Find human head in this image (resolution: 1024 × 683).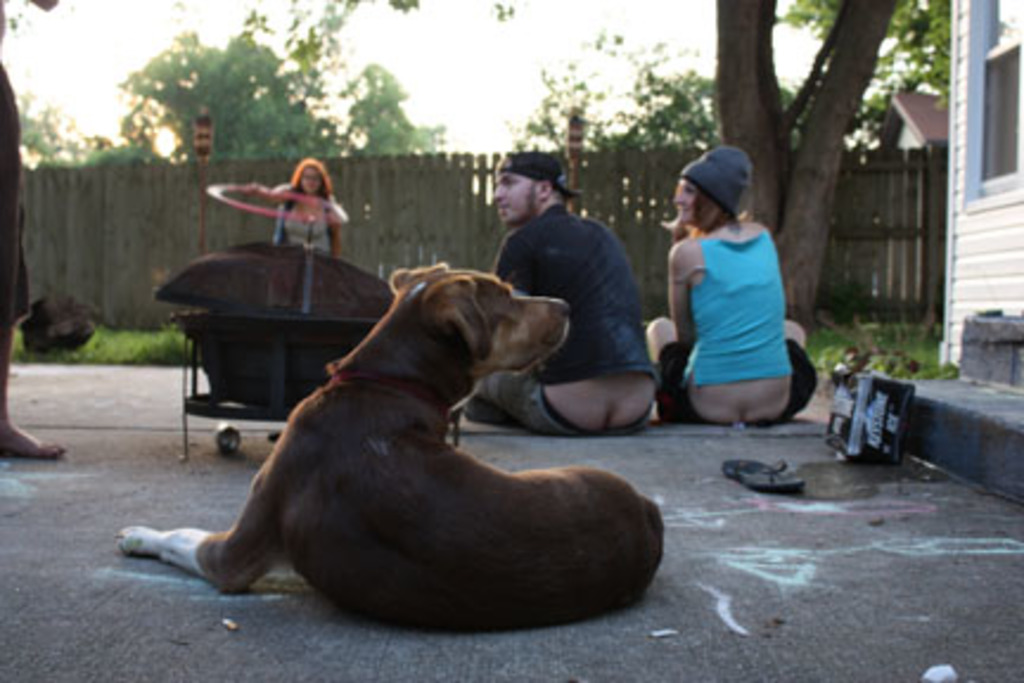
rect(491, 149, 562, 221).
